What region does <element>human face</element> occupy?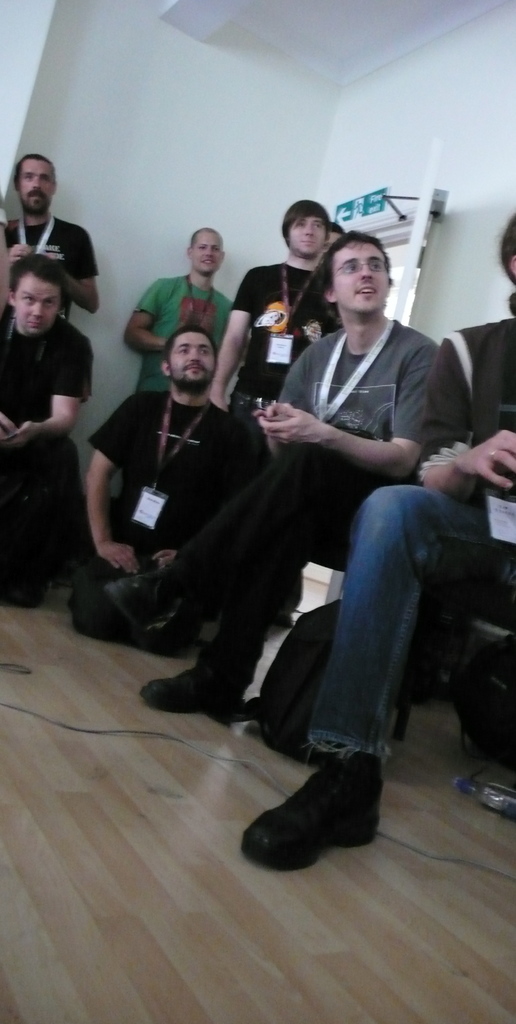
<bbox>191, 235, 221, 273</bbox>.
